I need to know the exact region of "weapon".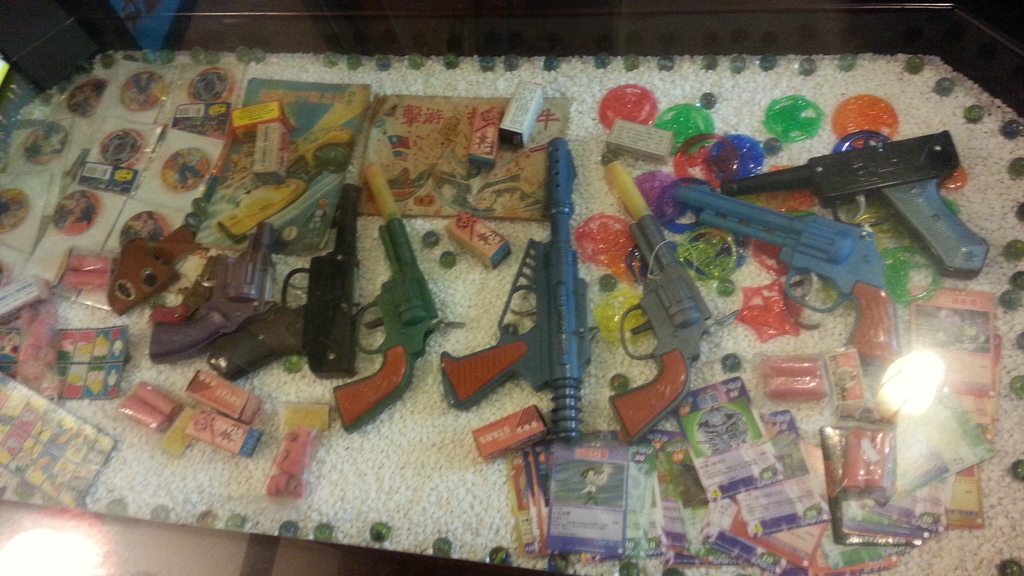
Region: [left=332, top=162, right=448, bottom=435].
